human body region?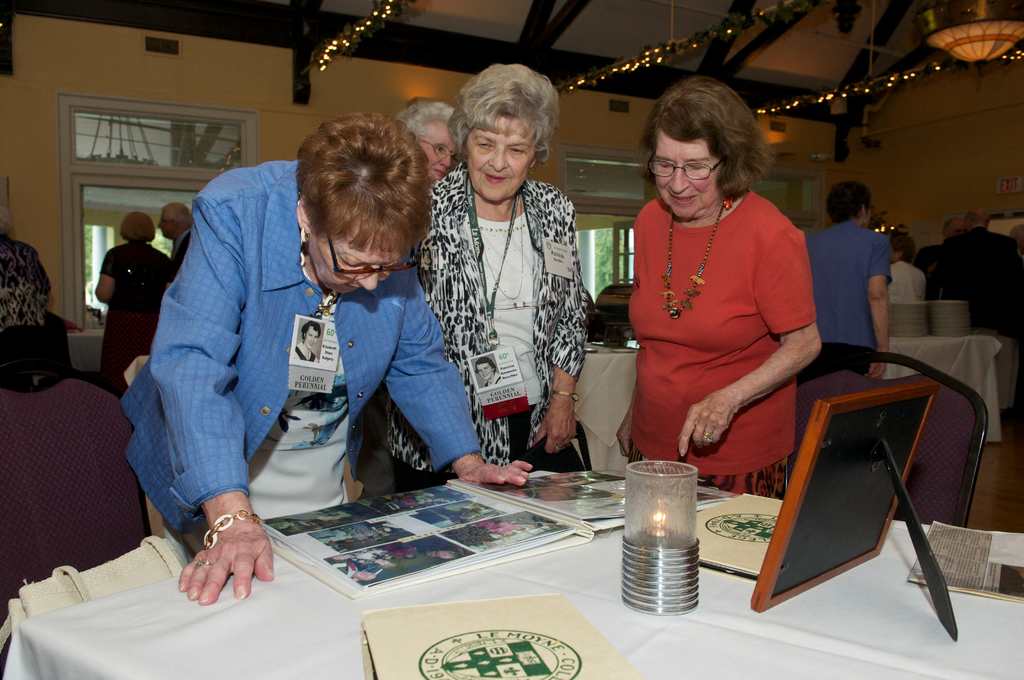
crop(0, 223, 60, 380)
